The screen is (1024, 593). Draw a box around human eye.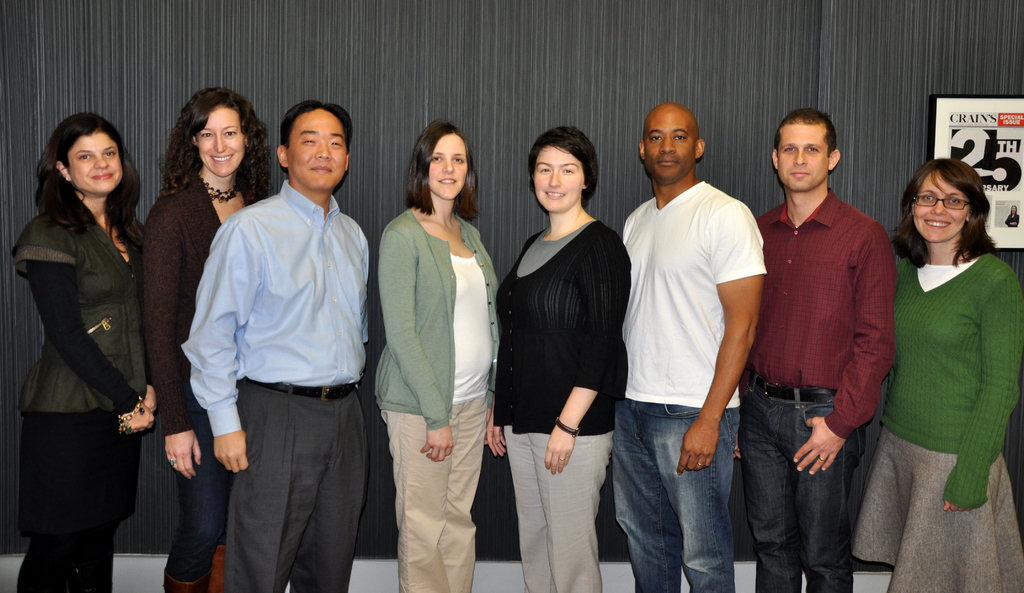
806/143/821/154.
